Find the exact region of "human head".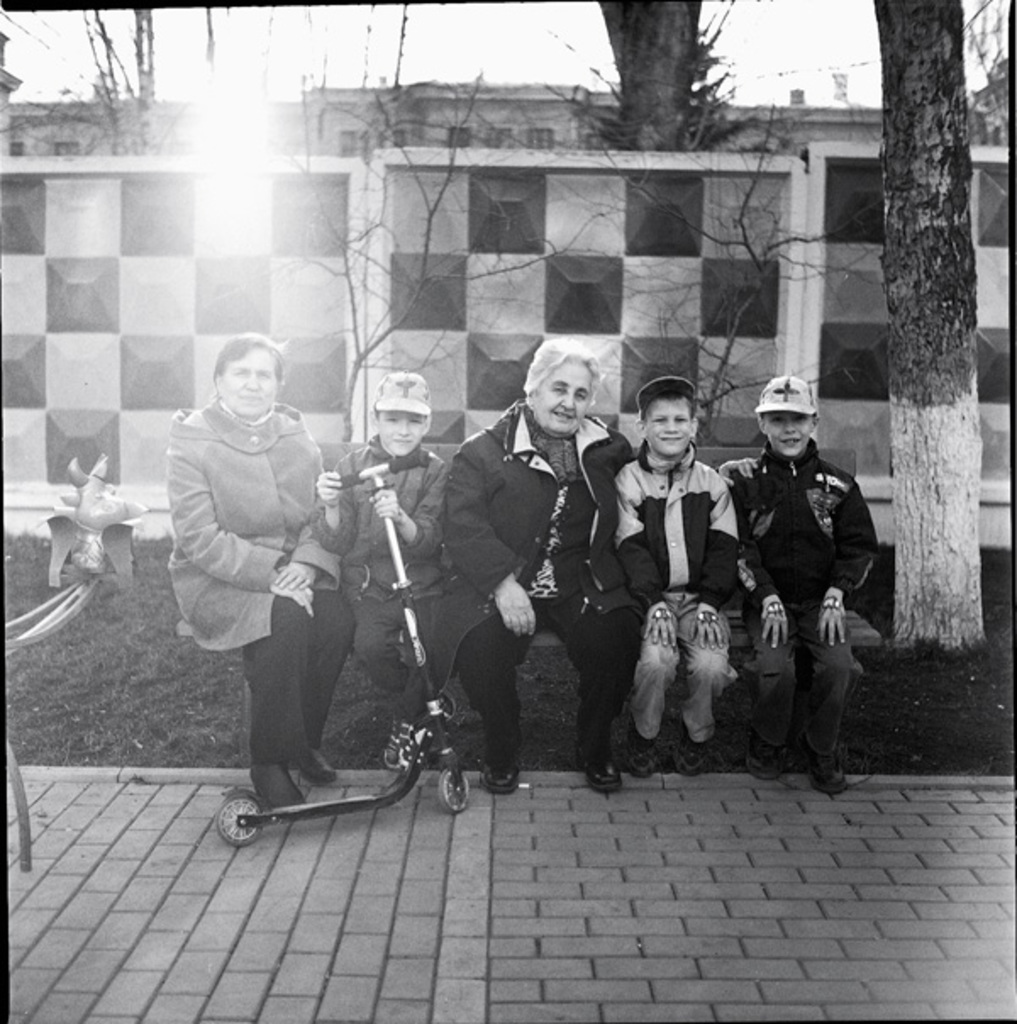
Exact region: Rect(754, 376, 822, 463).
